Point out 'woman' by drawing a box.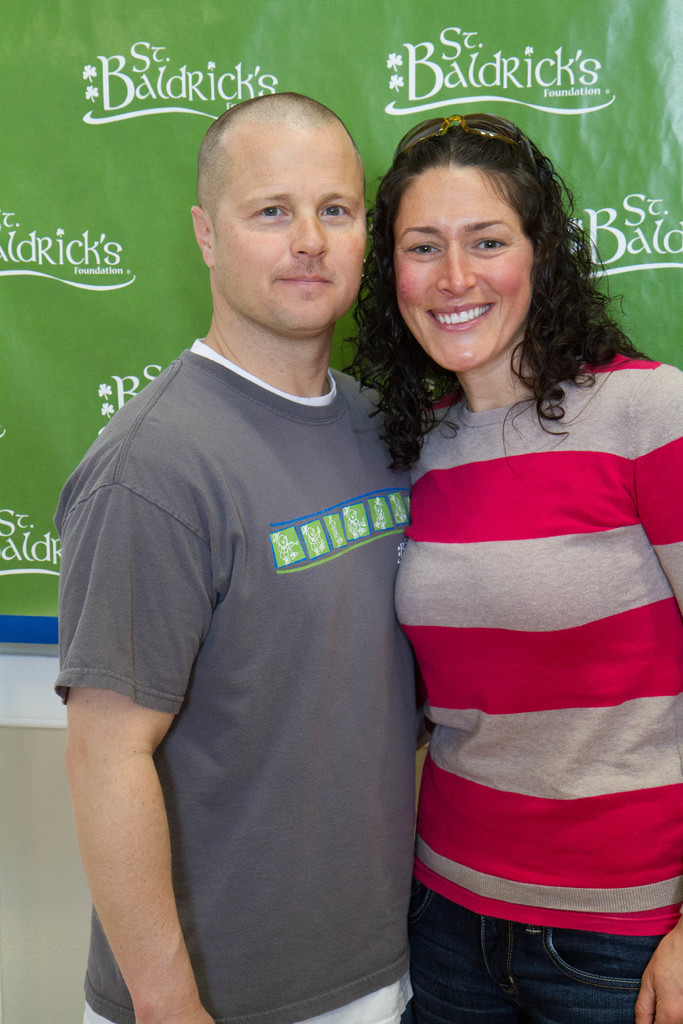
rect(341, 125, 680, 1023).
